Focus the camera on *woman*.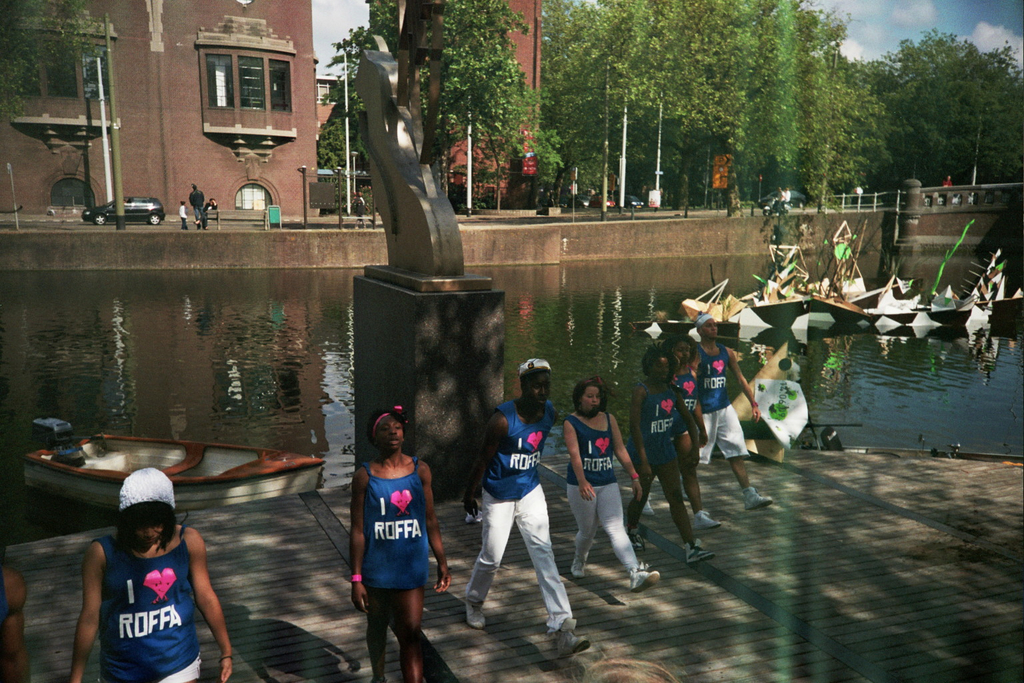
Focus region: [71, 468, 233, 682].
